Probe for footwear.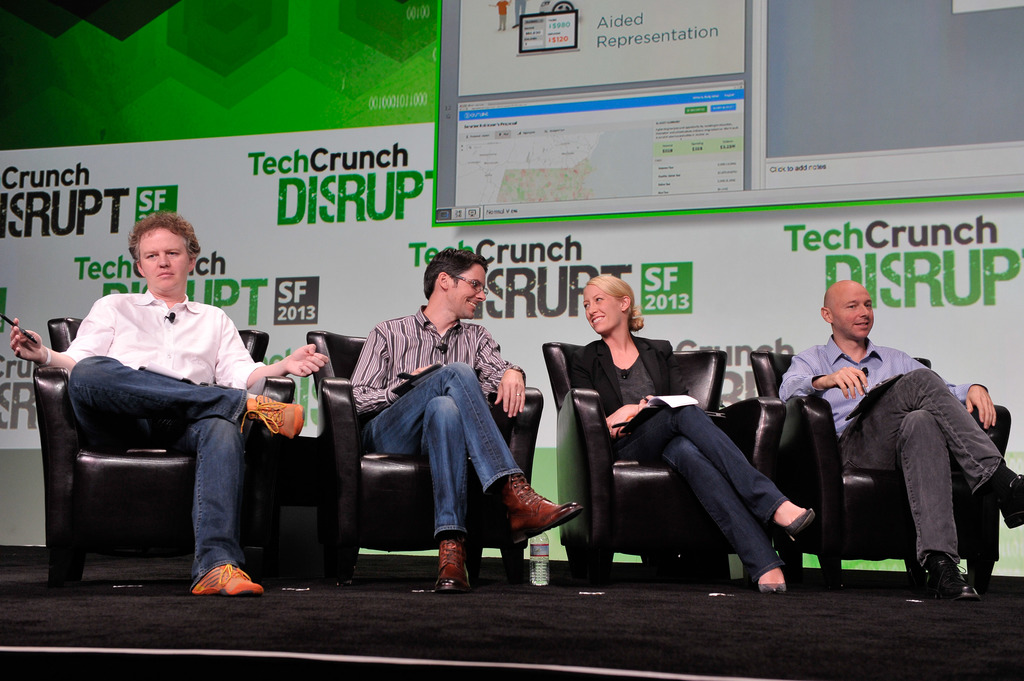
Probe result: Rect(247, 396, 303, 444).
